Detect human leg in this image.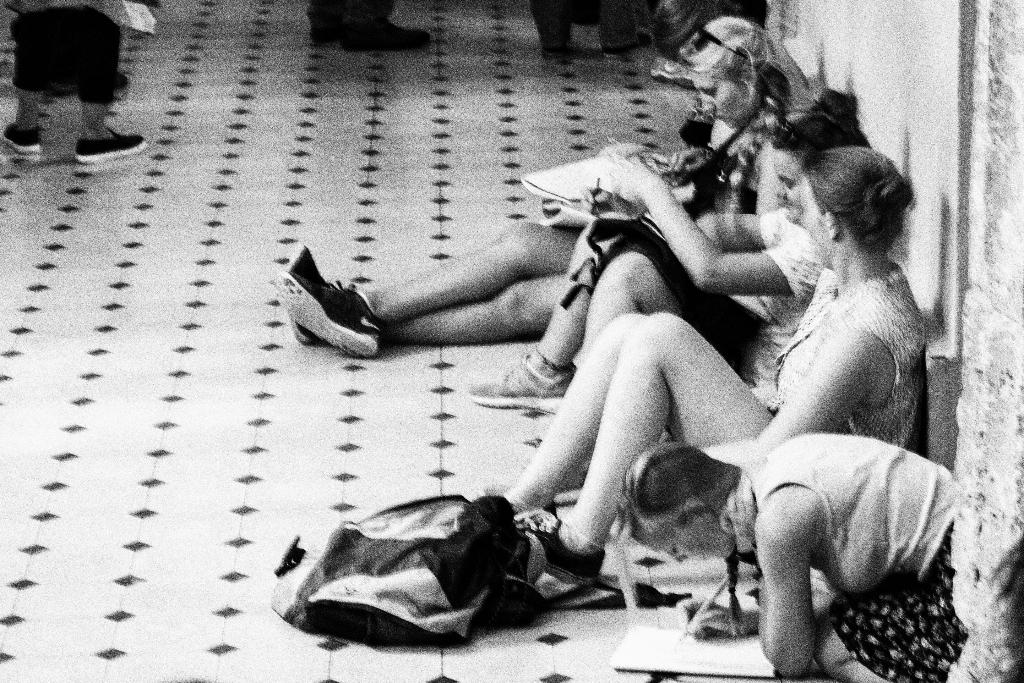
Detection: Rect(68, 24, 143, 156).
